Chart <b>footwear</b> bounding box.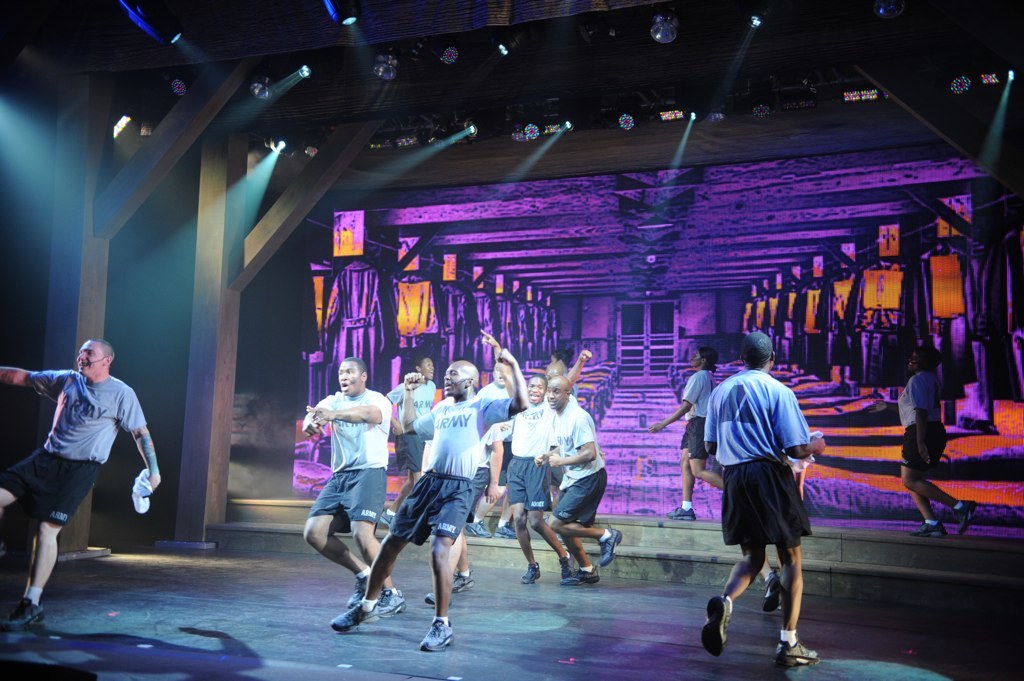
Charted: region(597, 524, 623, 565).
